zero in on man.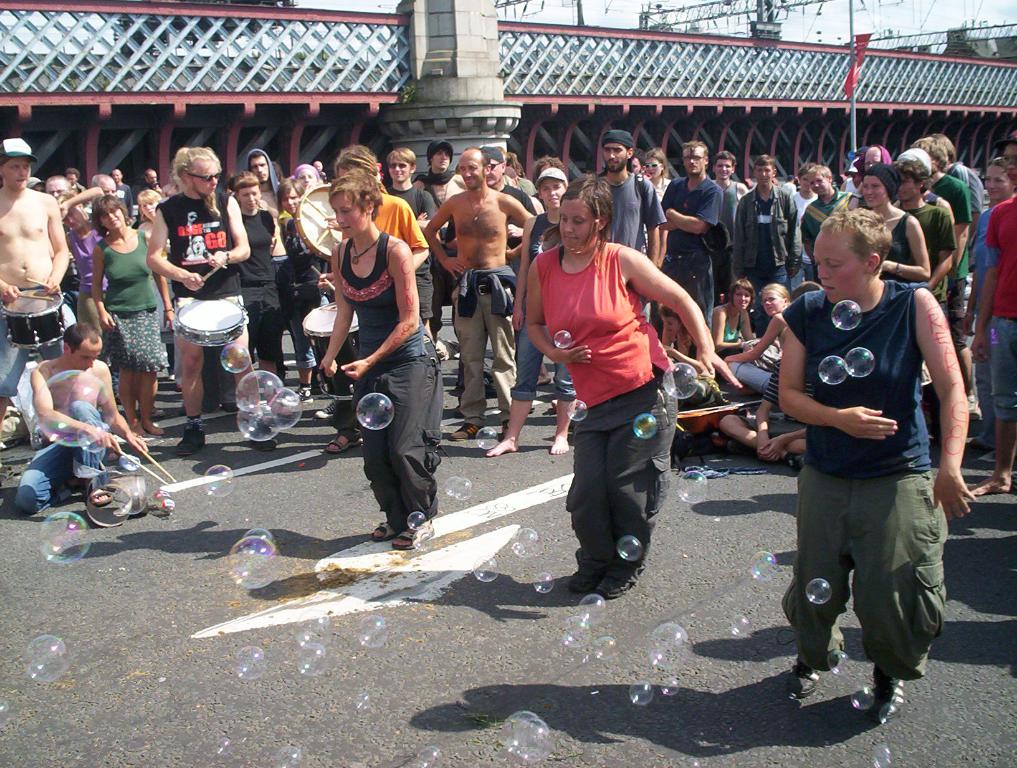
Zeroed in: bbox(756, 193, 961, 730).
